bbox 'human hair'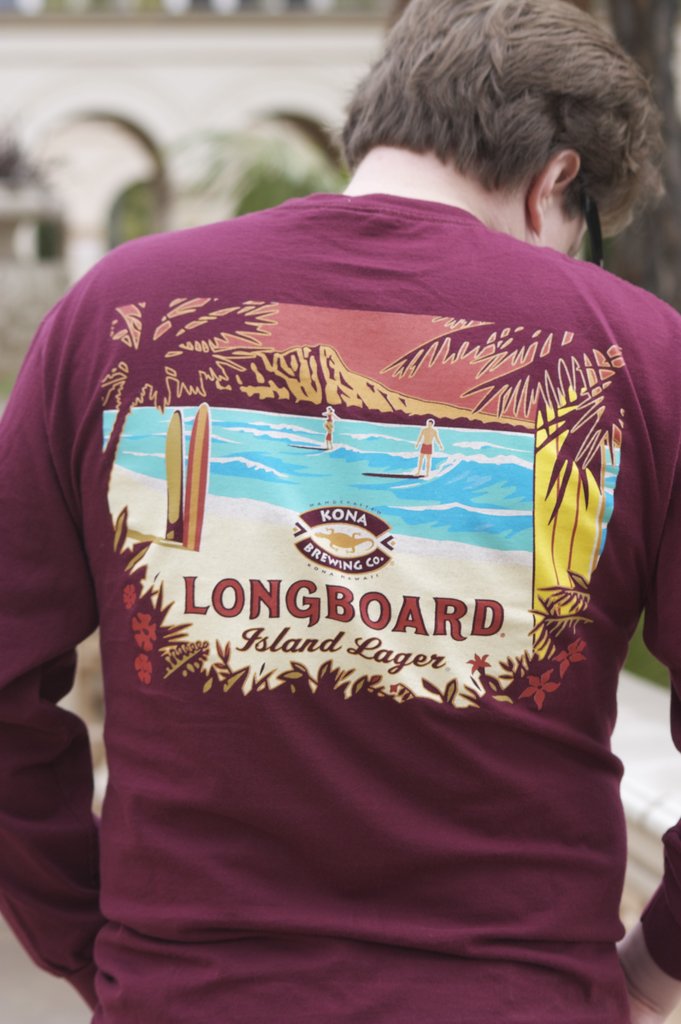
box=[338, 1, 675, 281]
